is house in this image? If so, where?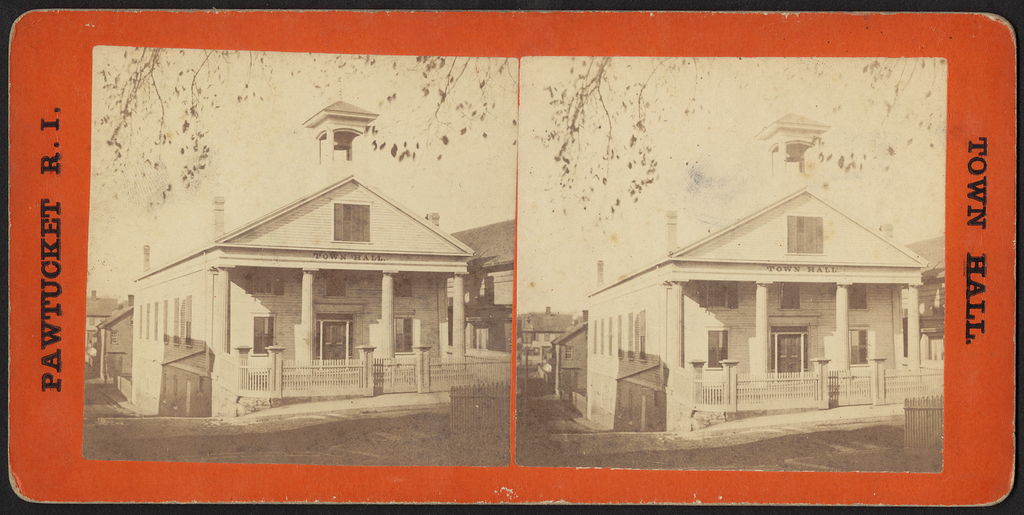
Yes, at detection(83, 294, 114, 378).
